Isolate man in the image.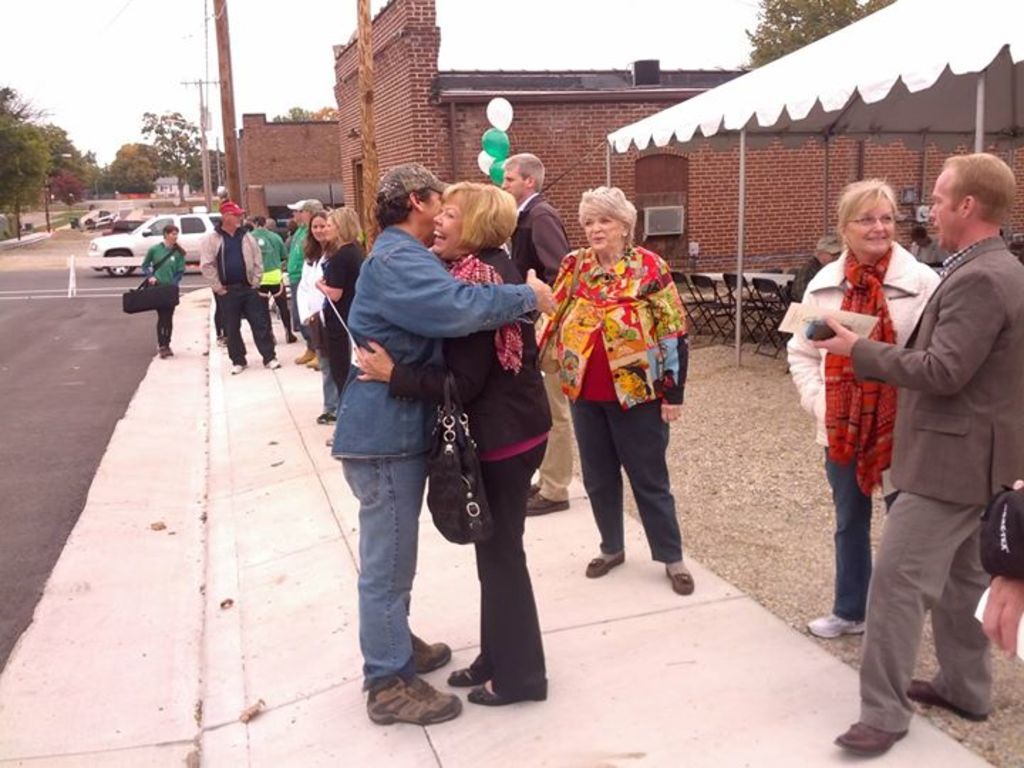
Isolated region: [808, 138, 1010, 742].
